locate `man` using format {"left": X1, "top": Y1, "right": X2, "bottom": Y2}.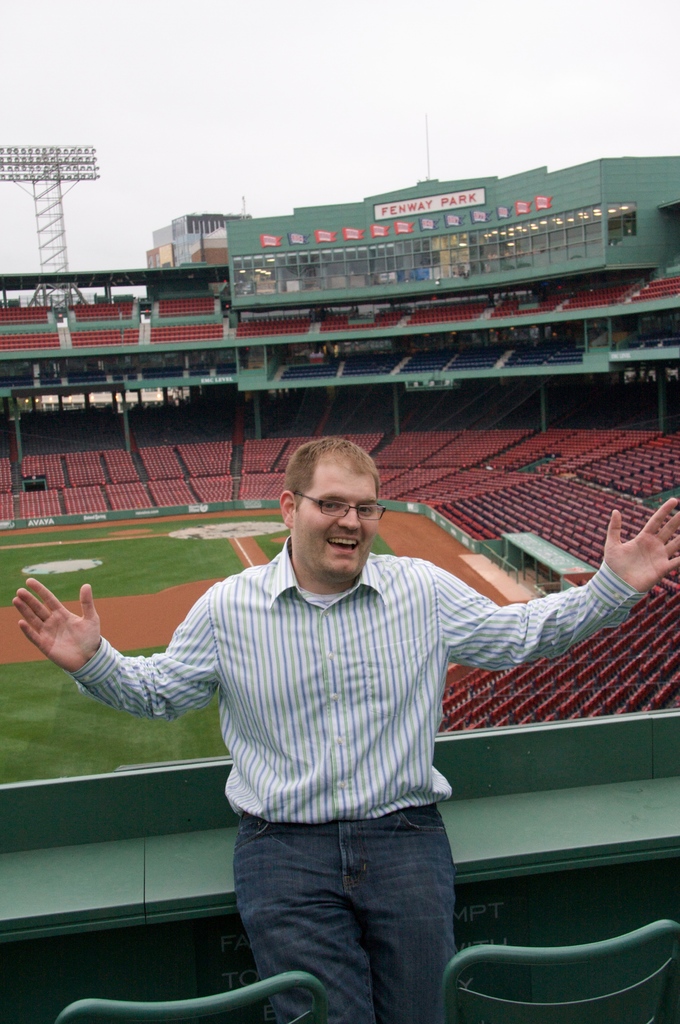
{"left": 10, "top": 429, "right": 679, "bottom": 1023}.
